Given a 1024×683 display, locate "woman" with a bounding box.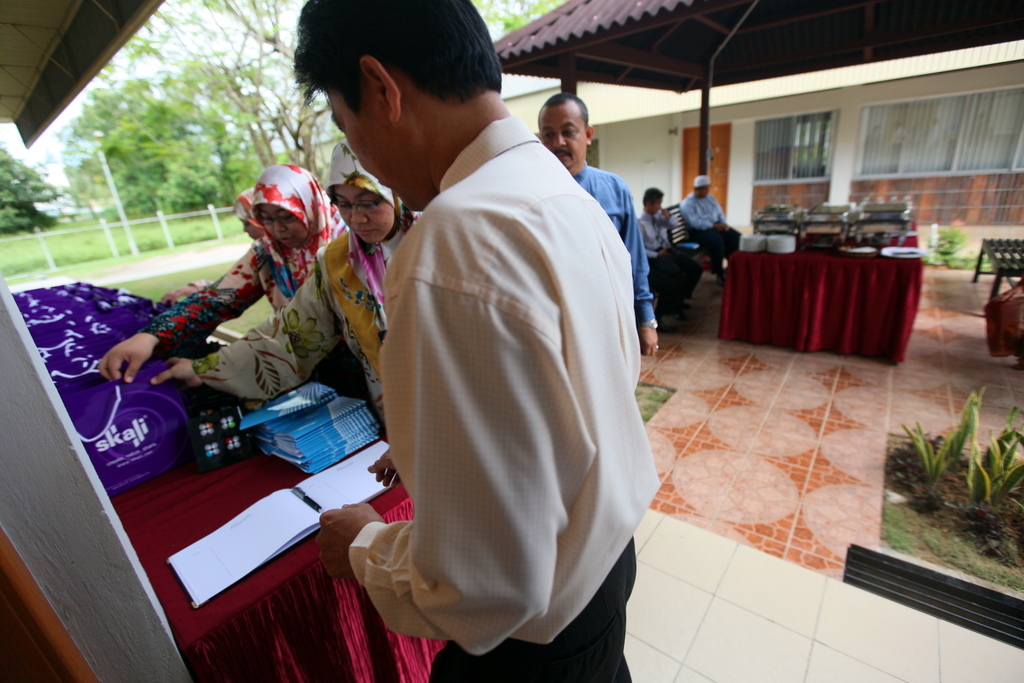
Located: Rect(232, 183, 269, 247).
